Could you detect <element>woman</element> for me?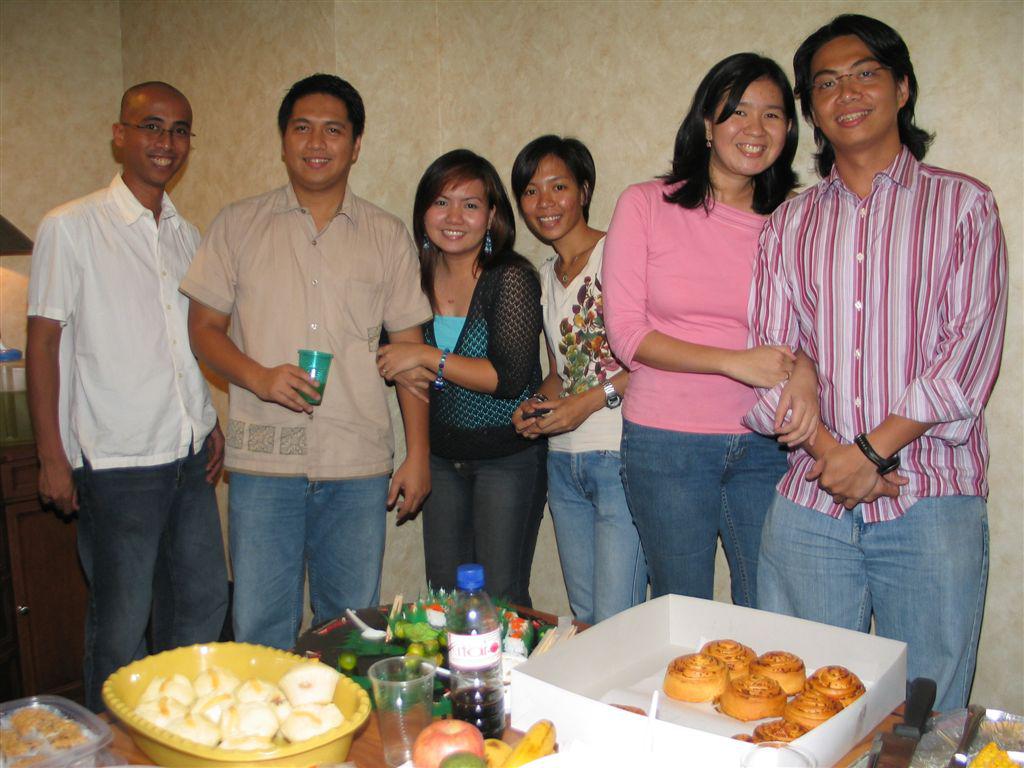
Detection result: l=595, t=47, r=809, b=607.
